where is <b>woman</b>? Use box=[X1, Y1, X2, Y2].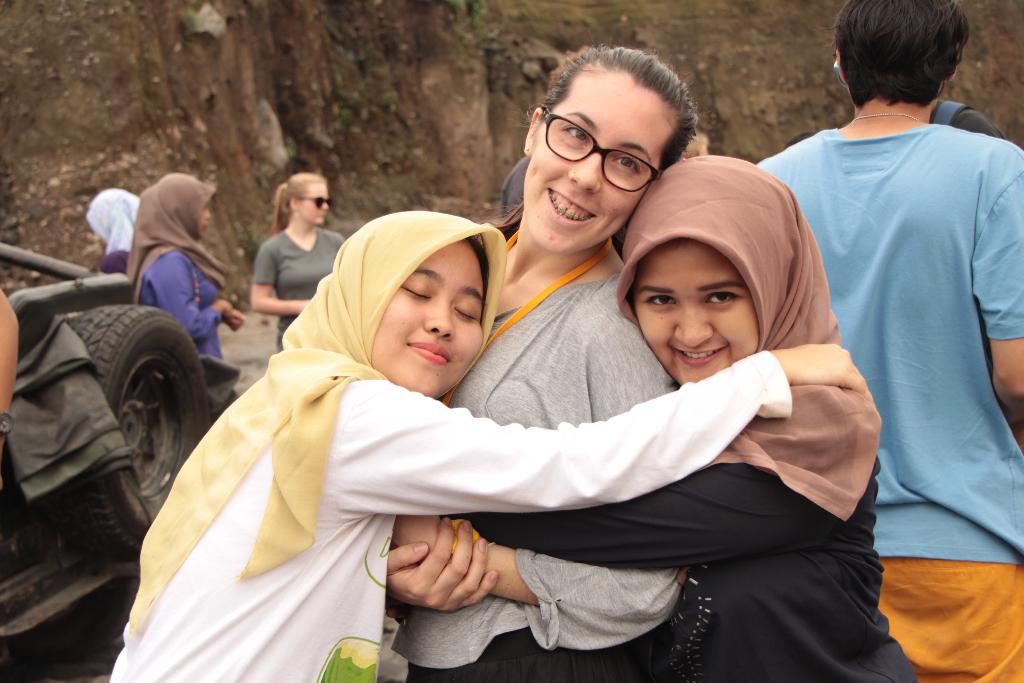
box=[245, 170, 353, 350].
